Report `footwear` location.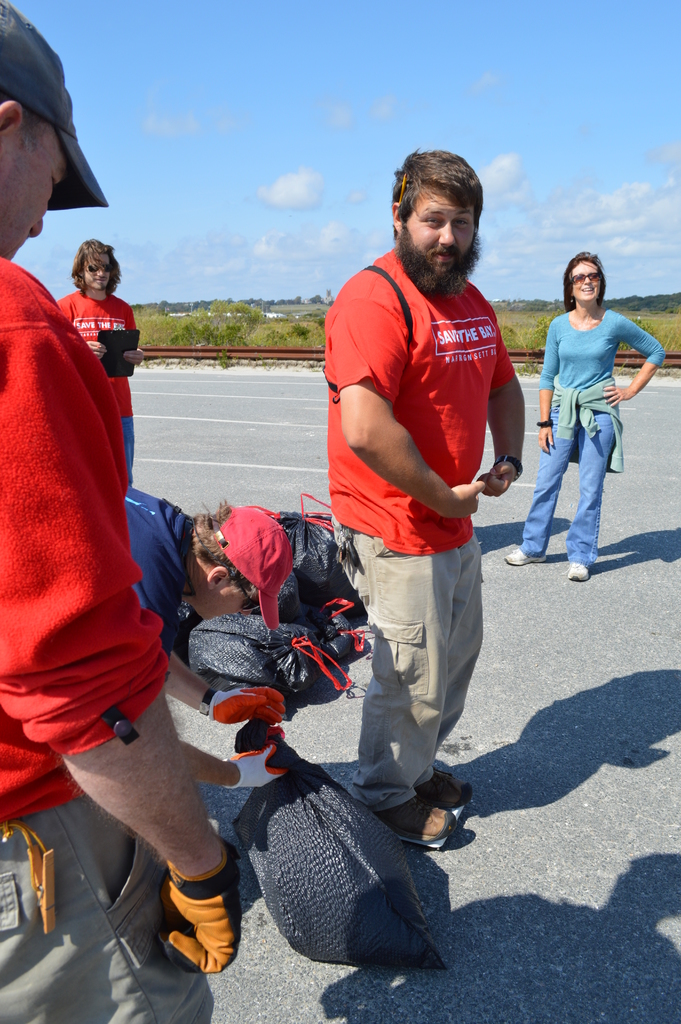
Report: 566:557:592:580.
